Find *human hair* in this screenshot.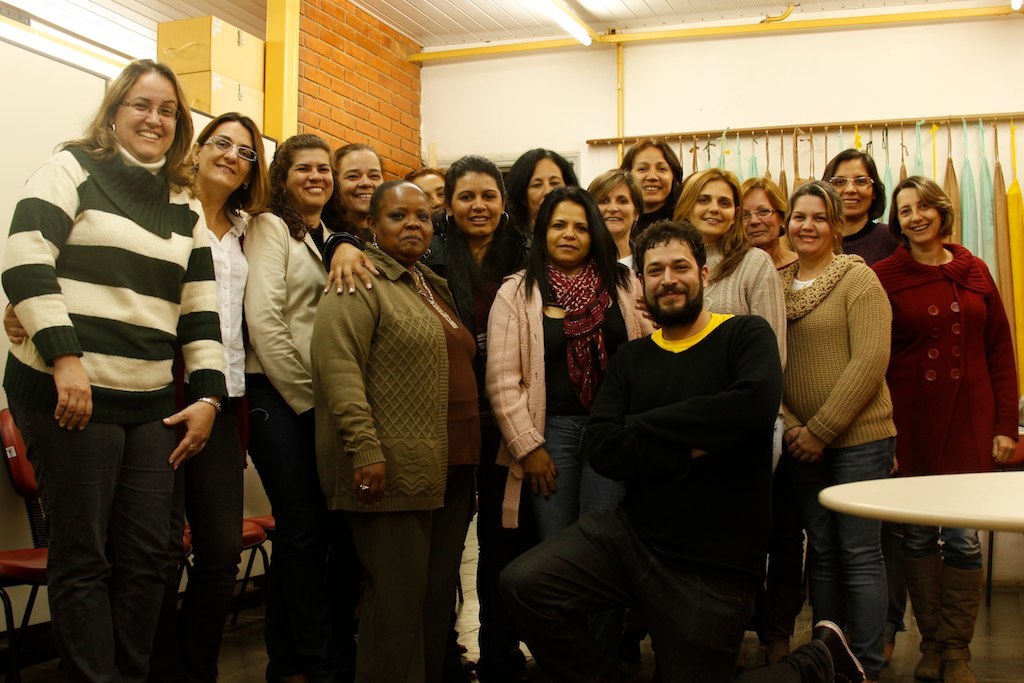
The bounding box for *human hair* is box=[181, 110, 271, 217].
